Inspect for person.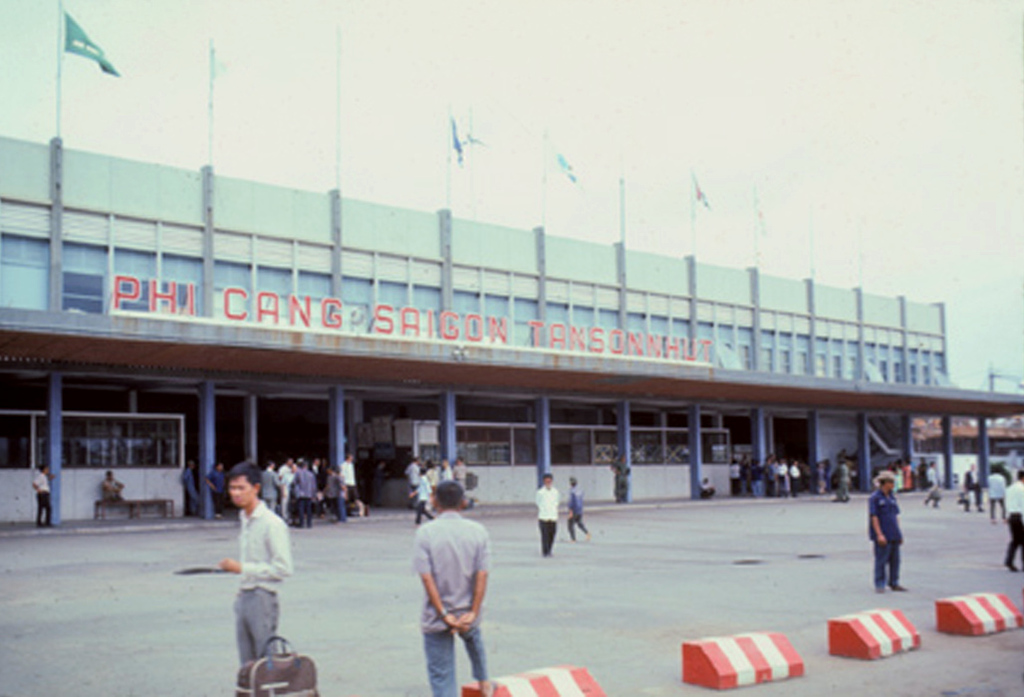
Inspection: {"x1": 223, "y1": 464, "x2": 292, "y2": 661}.
